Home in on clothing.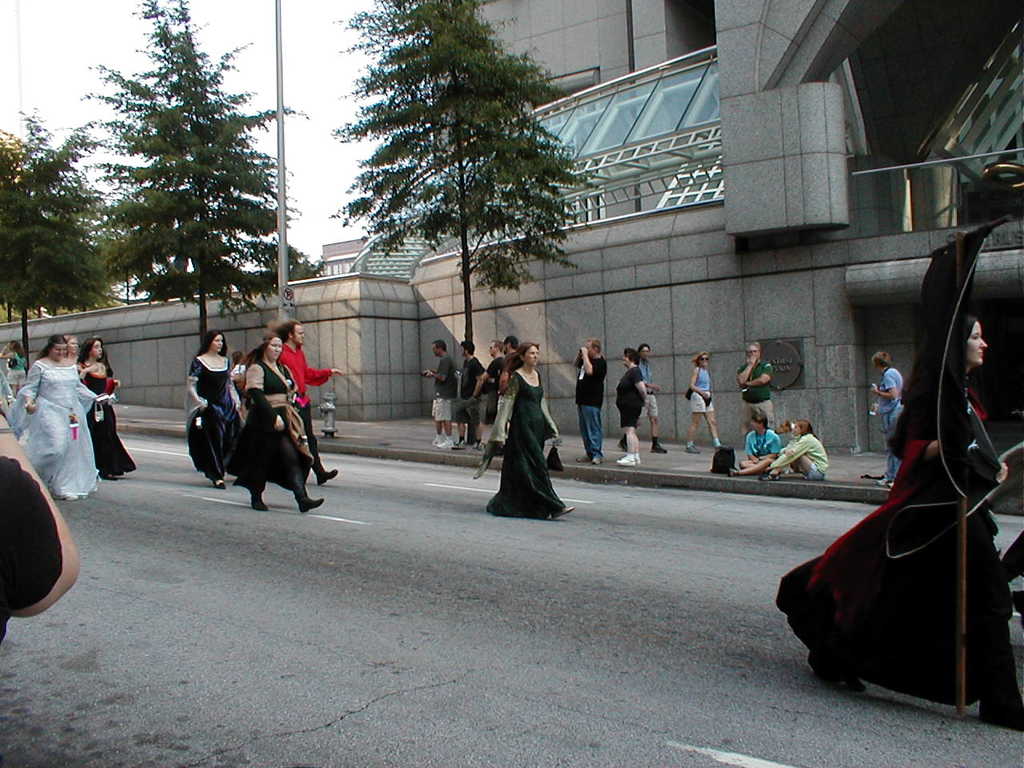
Homed in at {"left": 75, "top": 370, "right": 134, "bottom": 476}.
